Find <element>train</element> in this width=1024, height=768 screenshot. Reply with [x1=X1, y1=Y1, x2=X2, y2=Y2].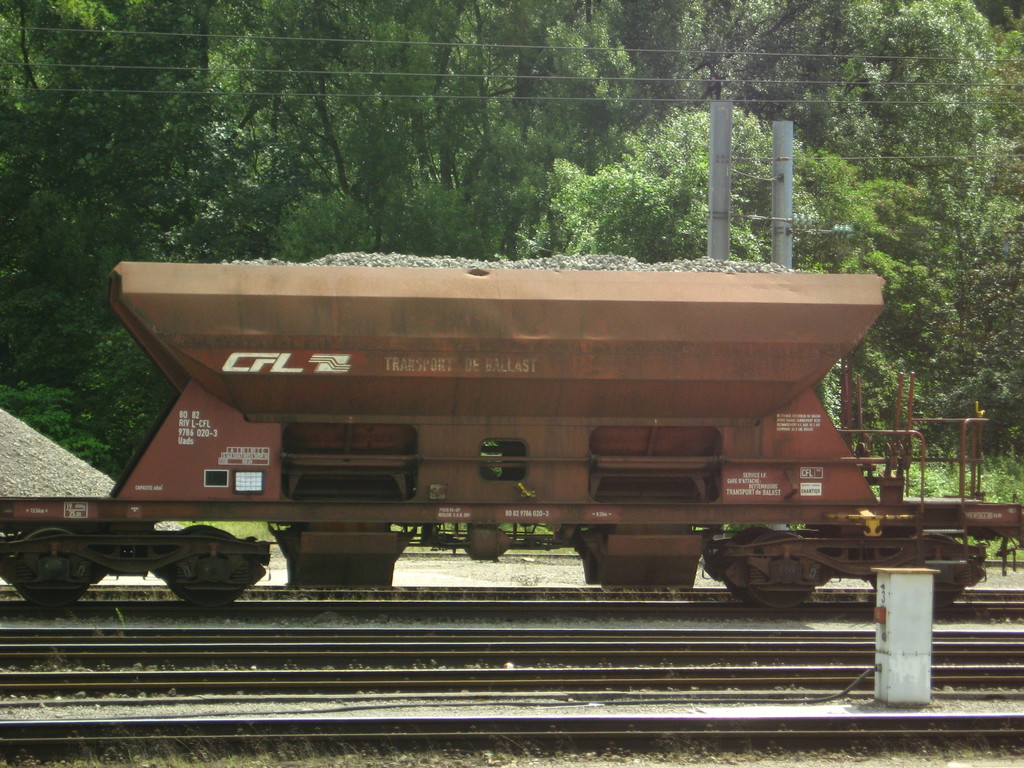
[x1=0, y1=262, x2=1023, y2=614].
